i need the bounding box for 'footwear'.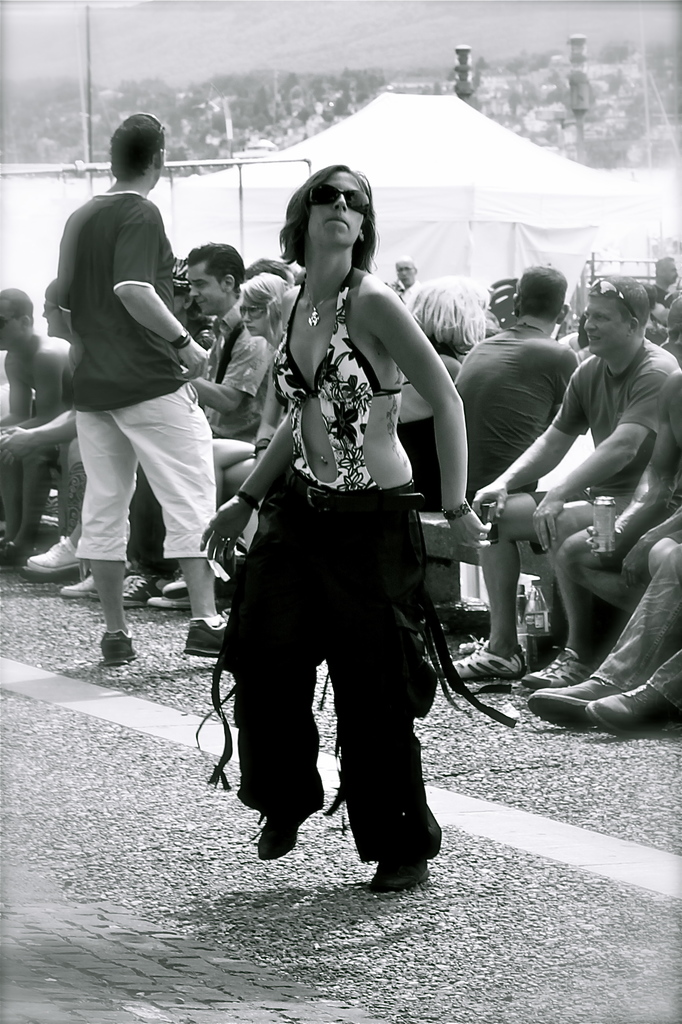
Here it is: {"x1": 372, "y1": 855, "x2": 424, "y2": 893}.
